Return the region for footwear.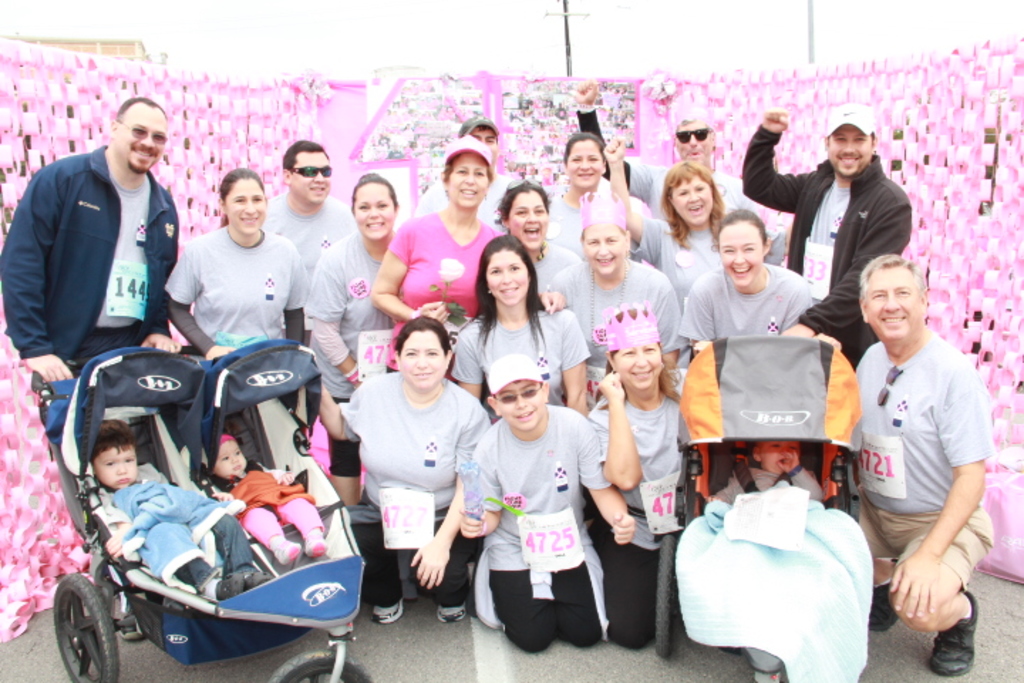
region(862, 582, 900, 633).
